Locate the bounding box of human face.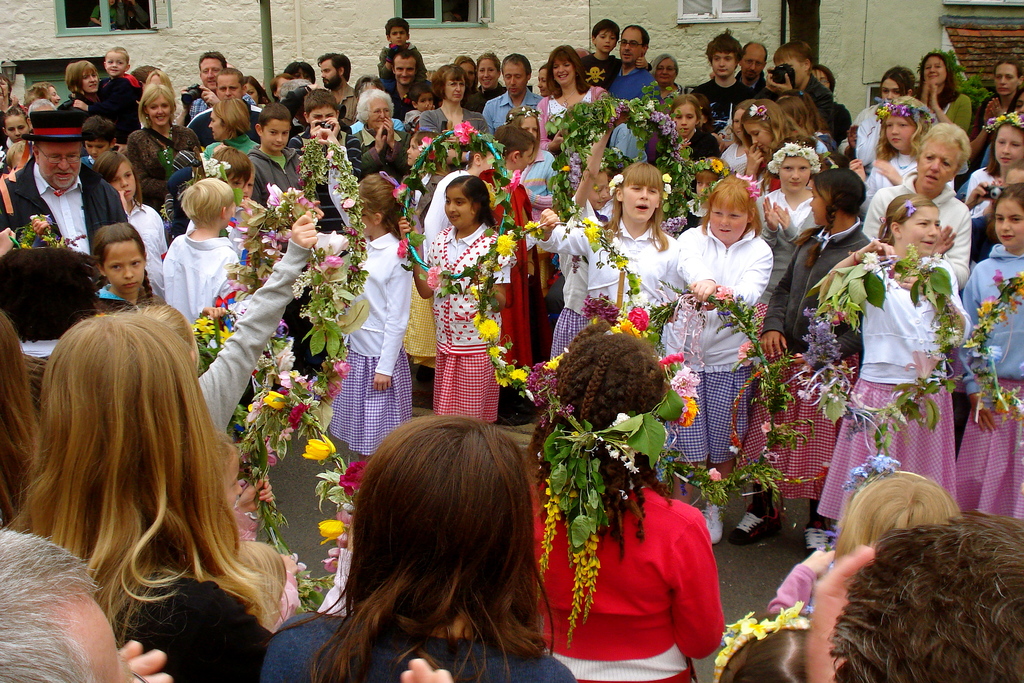
Bounding box: bbox=(812, 68, 833, 94).
